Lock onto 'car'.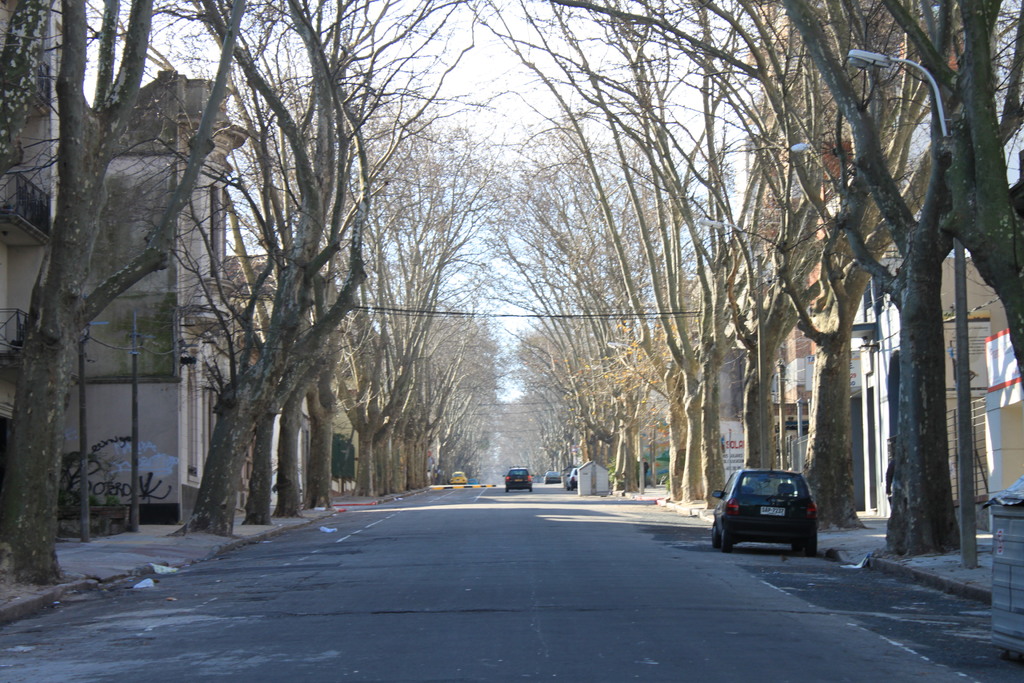
Locked: (450,471,468,485).
